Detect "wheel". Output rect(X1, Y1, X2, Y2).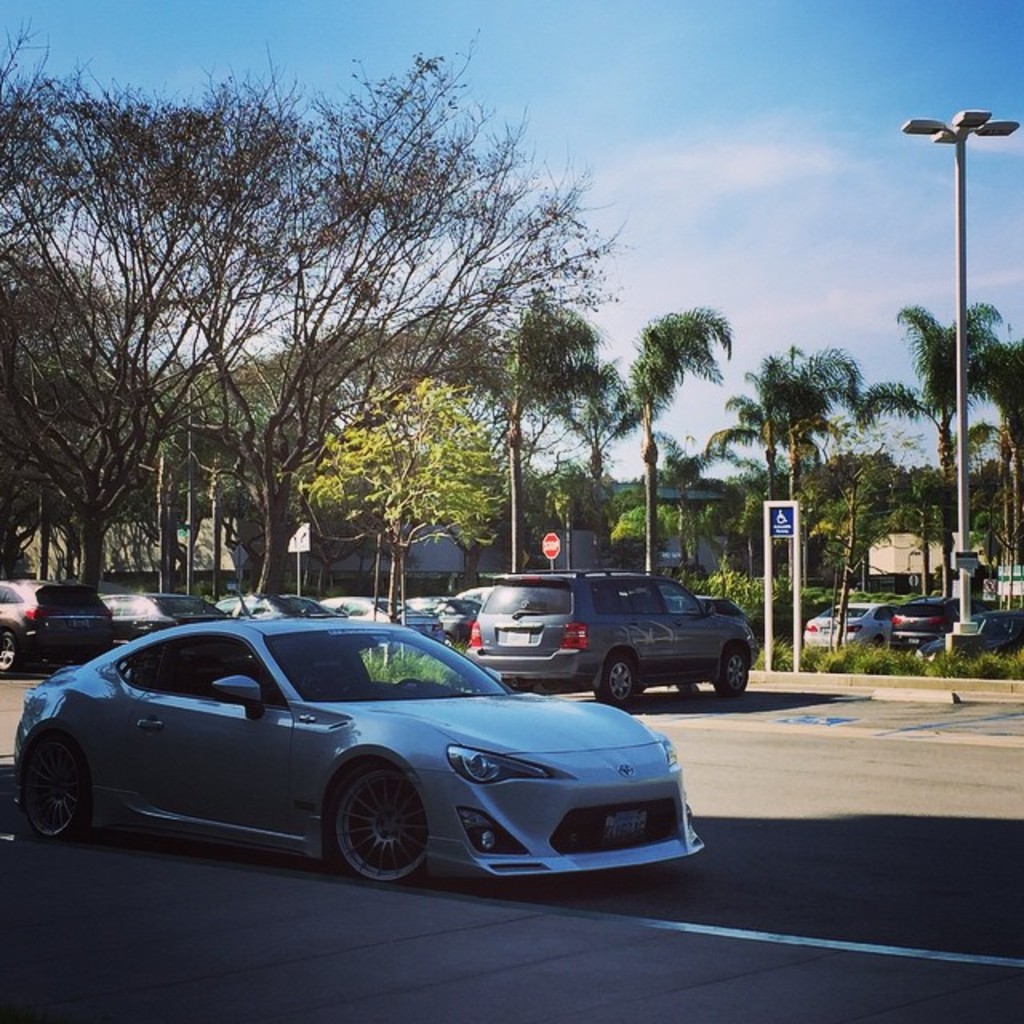
rect(387, 672, 419, 698).
